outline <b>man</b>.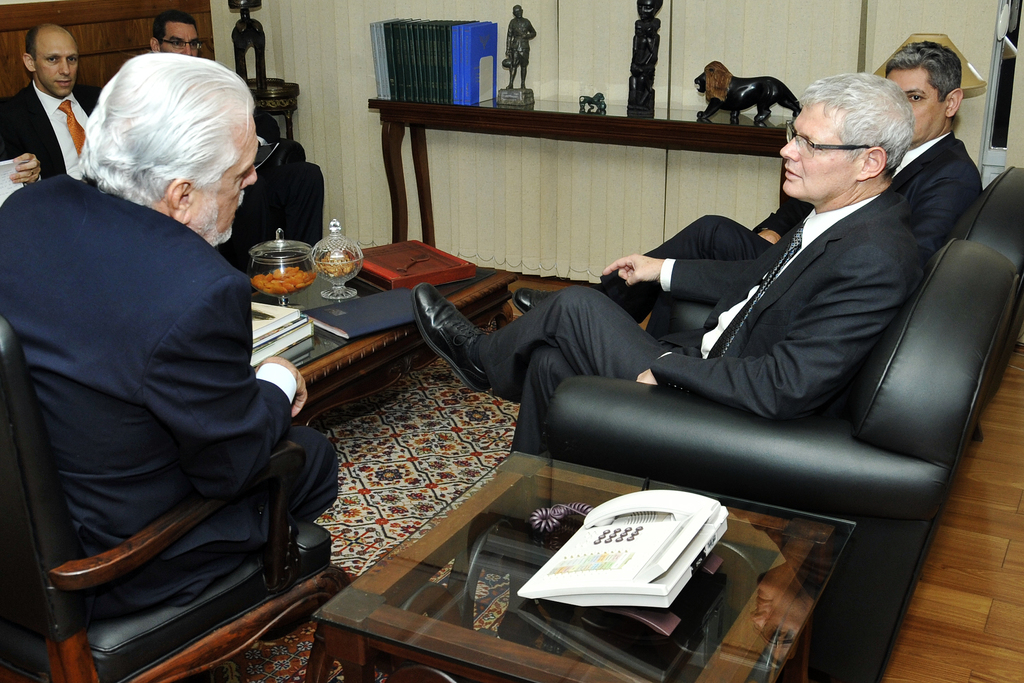
Outline: [x1=504, y1=42, x2=988, y2=327].
